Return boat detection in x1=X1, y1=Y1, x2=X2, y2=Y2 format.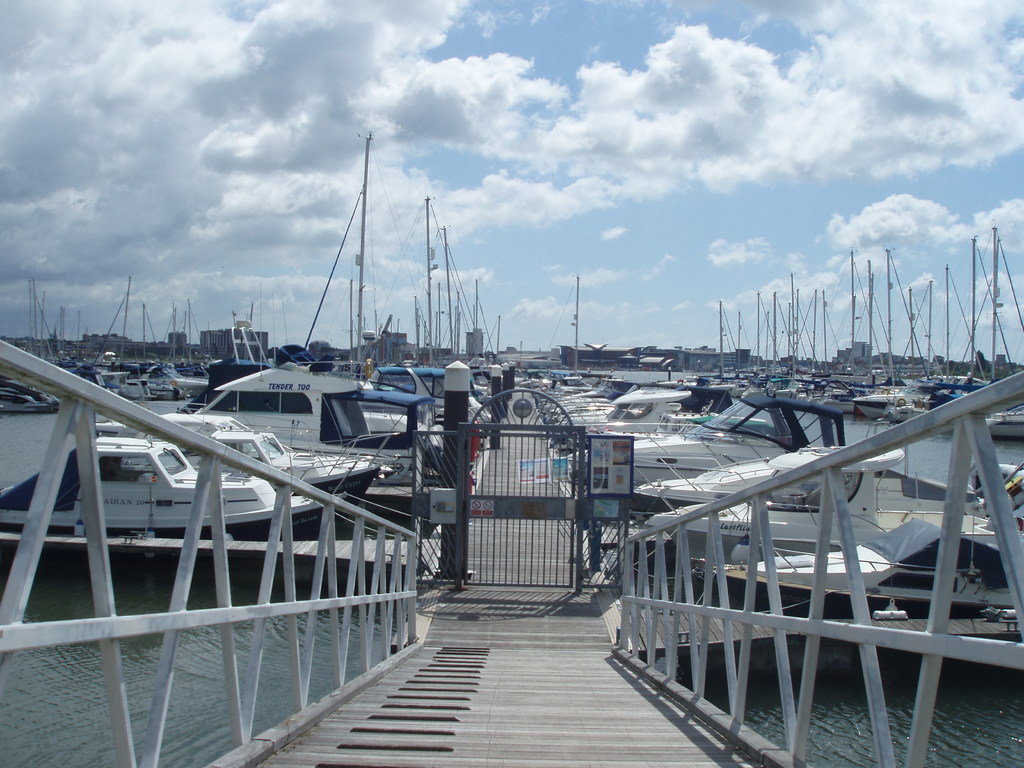
x1=0, y1=435, x2=328, y2=538.
